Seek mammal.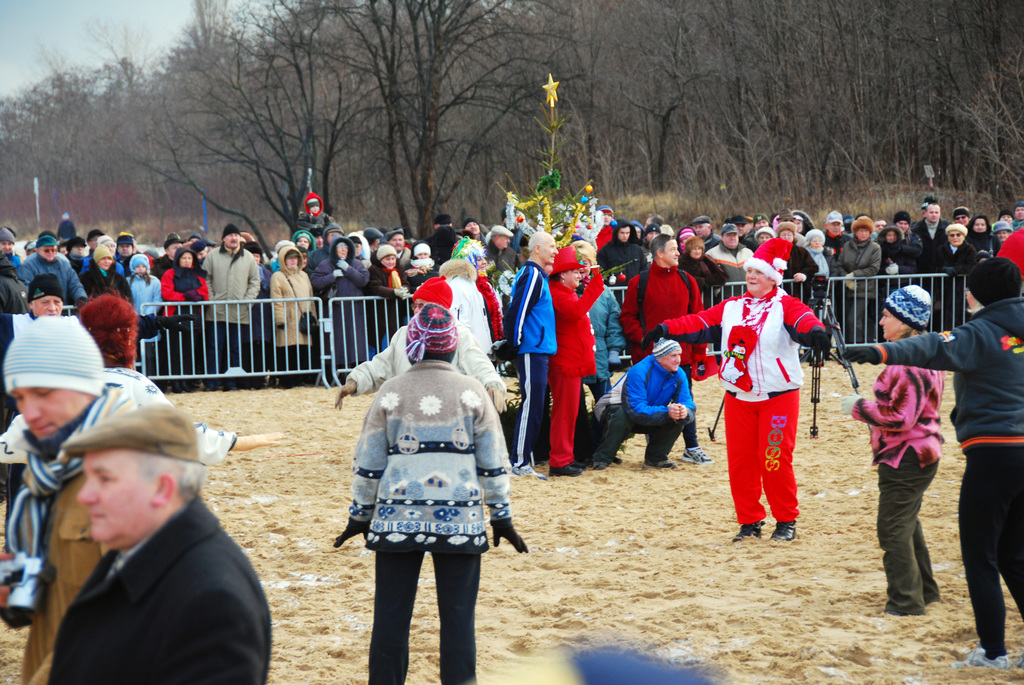
box=[328, 274, 506, 408].
